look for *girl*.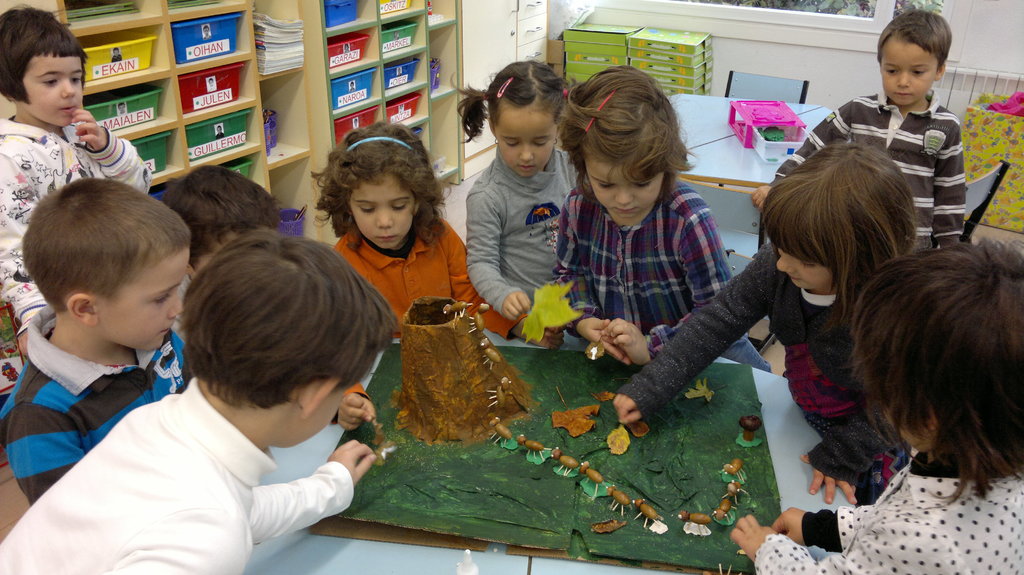
Found: select_region(556, 65, 781, 378).
